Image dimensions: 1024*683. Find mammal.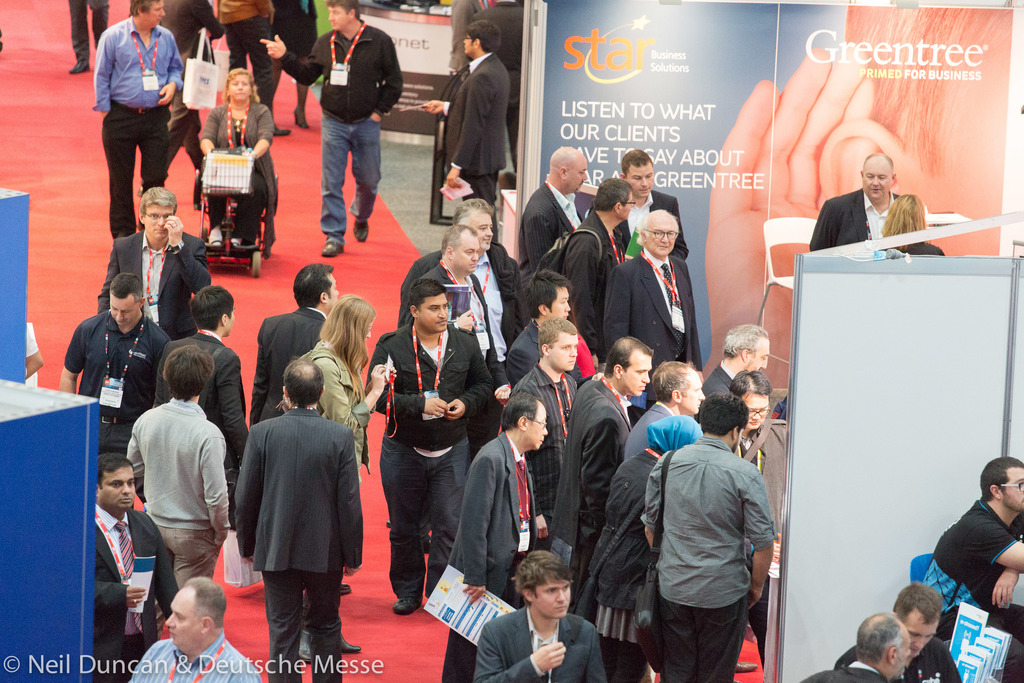
444/0/491/70.
